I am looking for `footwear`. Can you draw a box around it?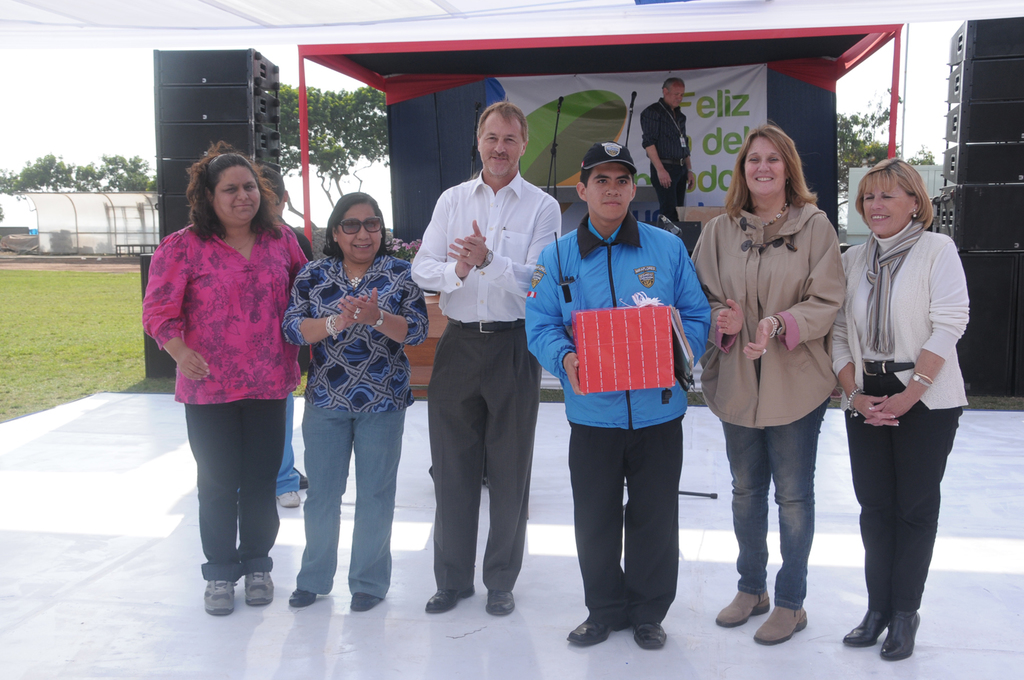
Sure, the bounding box is box=[877, 609, 924, 662].
